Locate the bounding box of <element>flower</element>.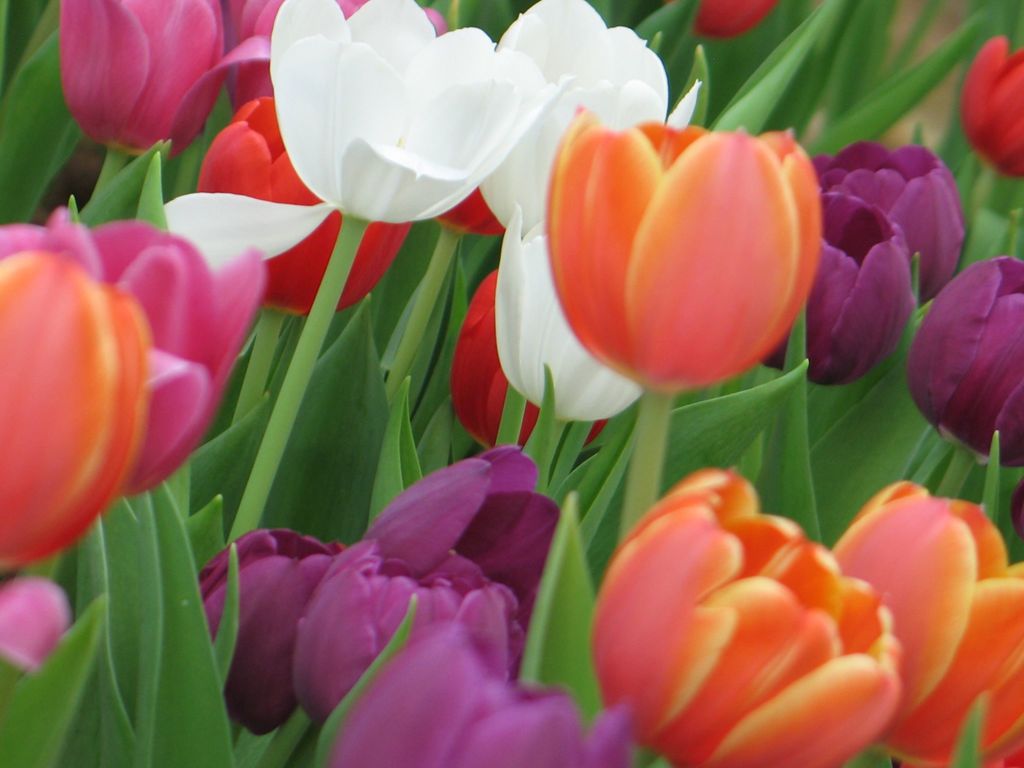
Bounding box: [906, 254, 1023, 468].
